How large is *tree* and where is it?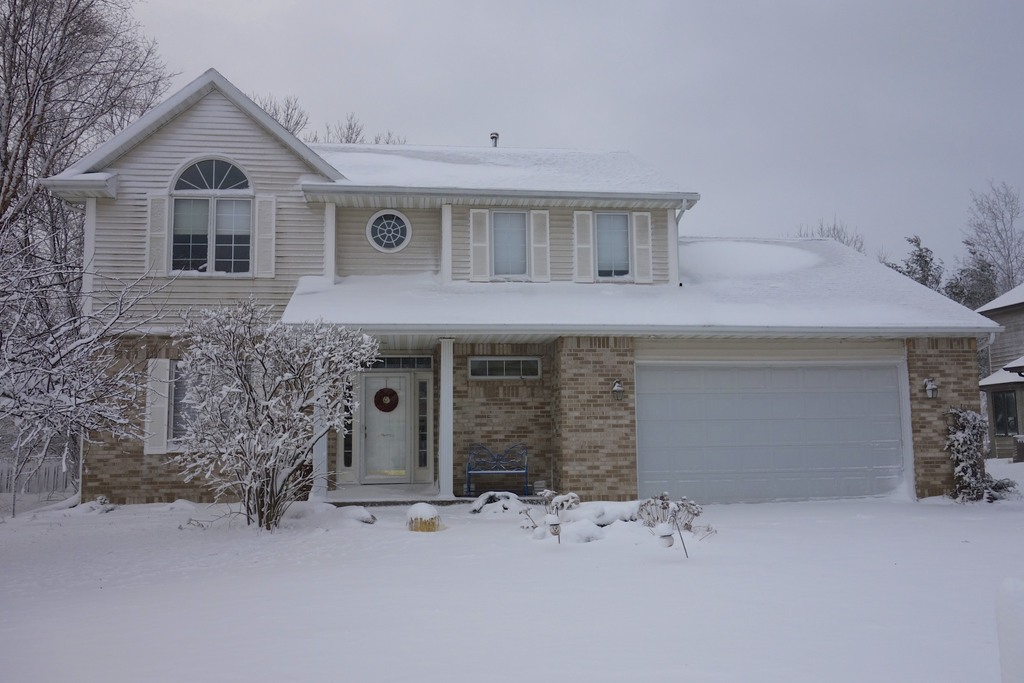
Bounding box: rect(0, 1, 195, 479).
